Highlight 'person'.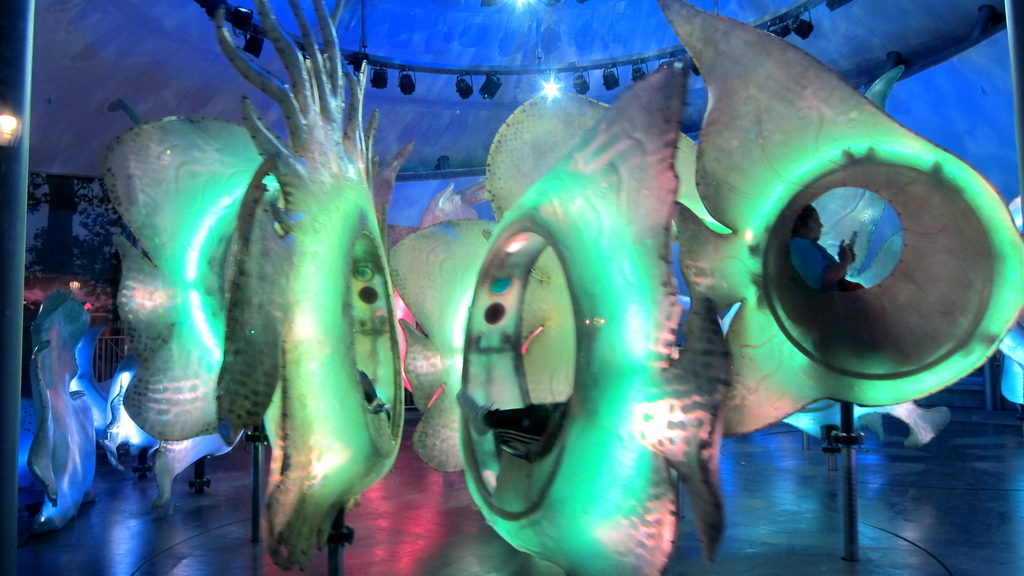
Highlighted region: <box>792,205,868,291</box>.
